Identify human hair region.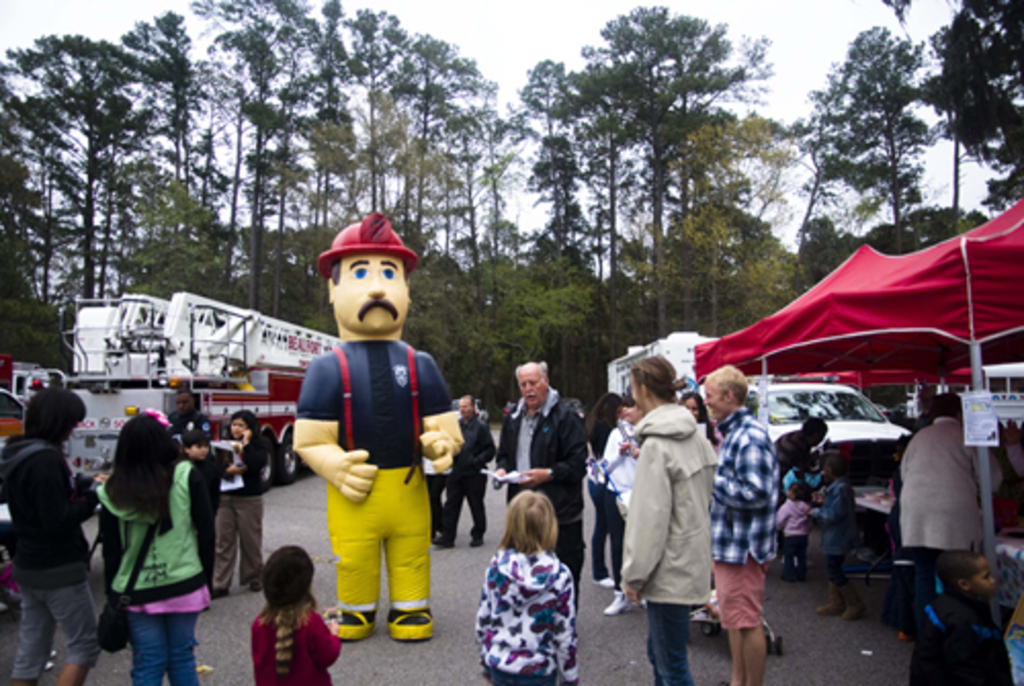
Region: box(25, 389, 88, 442).
